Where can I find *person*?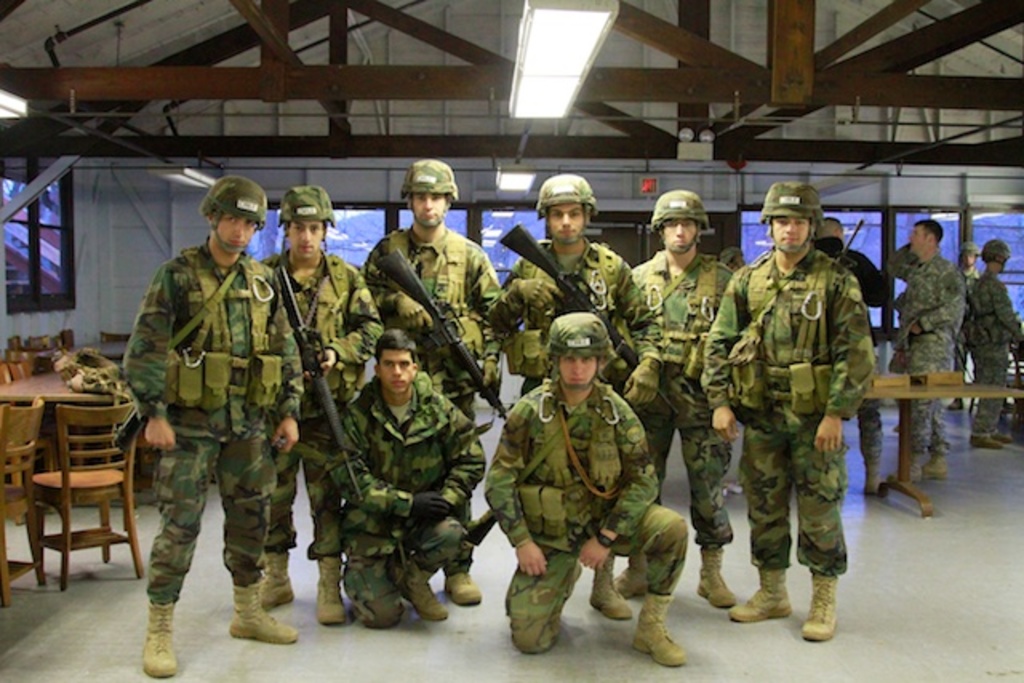
You can find it at 728, 176, 869, 665.
